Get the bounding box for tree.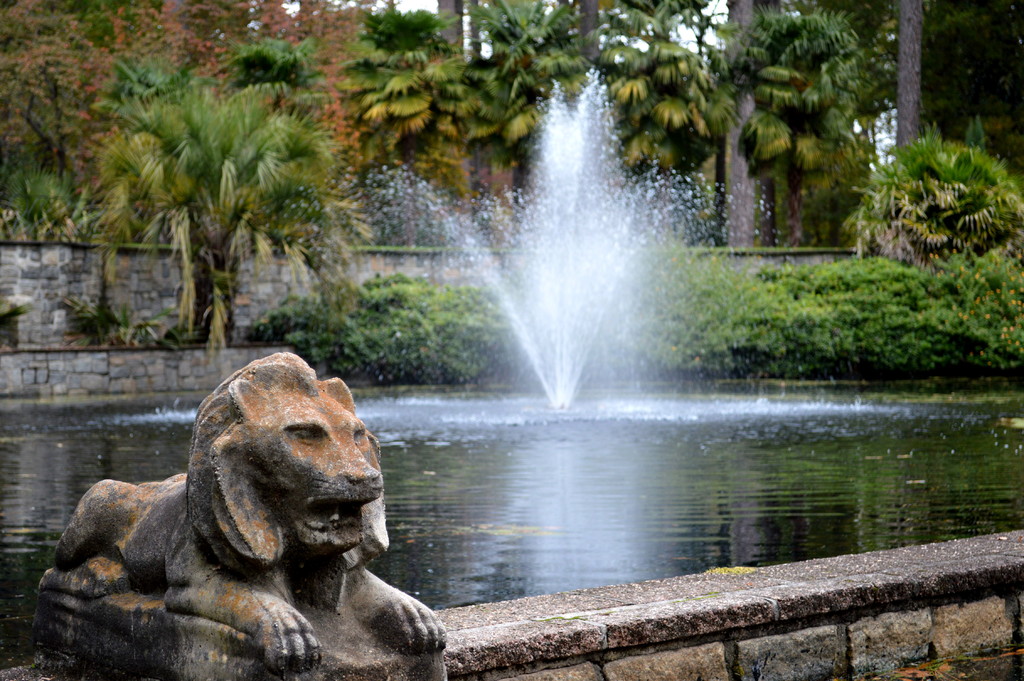
box=[916, 0, 1023, 183].
